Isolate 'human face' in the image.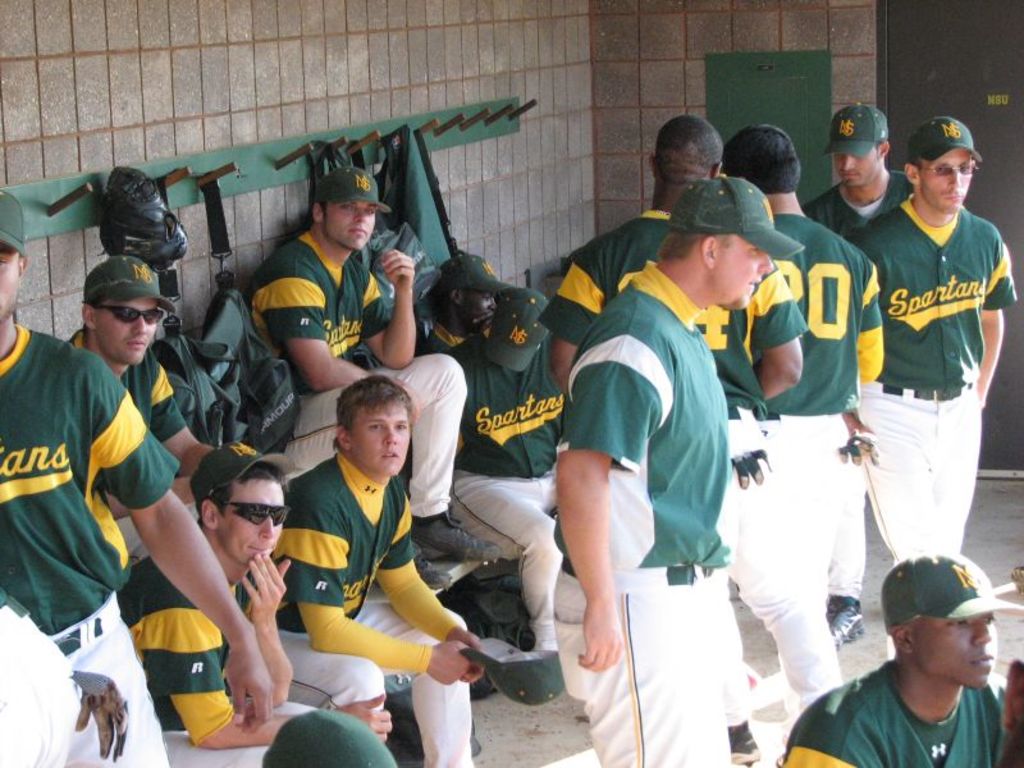
Isolated region: box=[219, 477, 289, 571].
